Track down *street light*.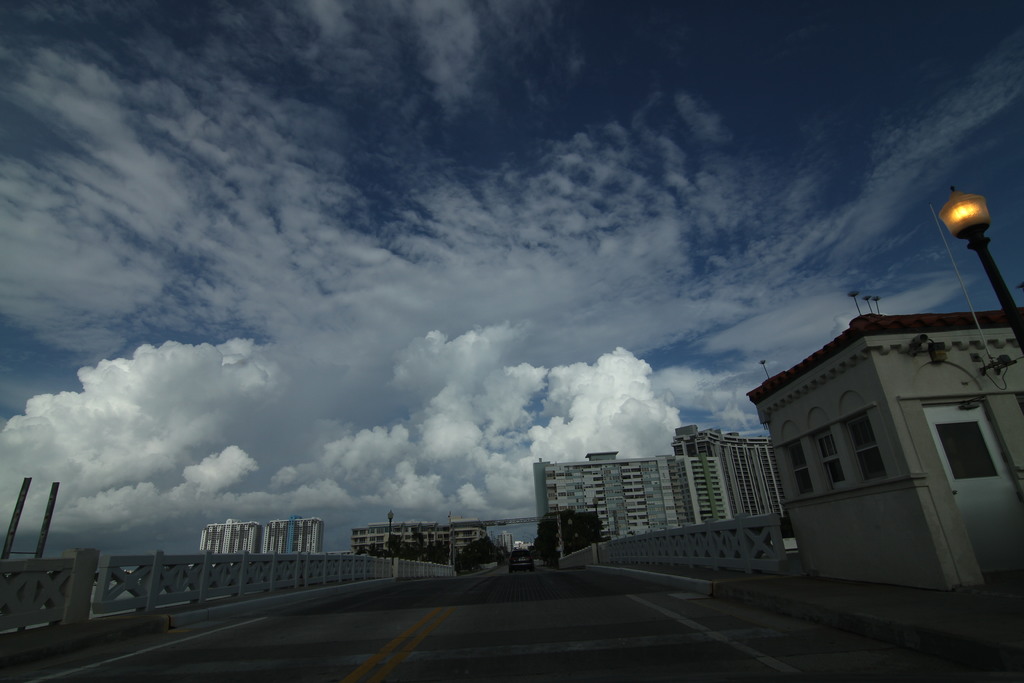
Tracked to BBox(914, 172, 1022, 372).
